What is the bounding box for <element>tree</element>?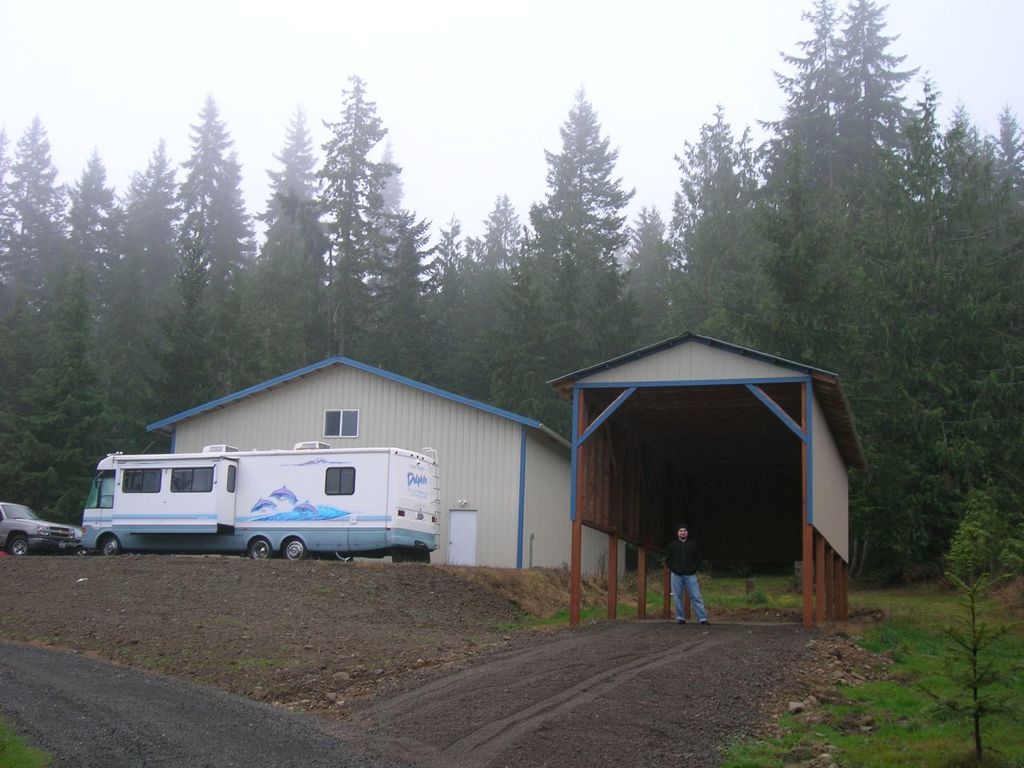
rect(919, 574, 1015, 762).
